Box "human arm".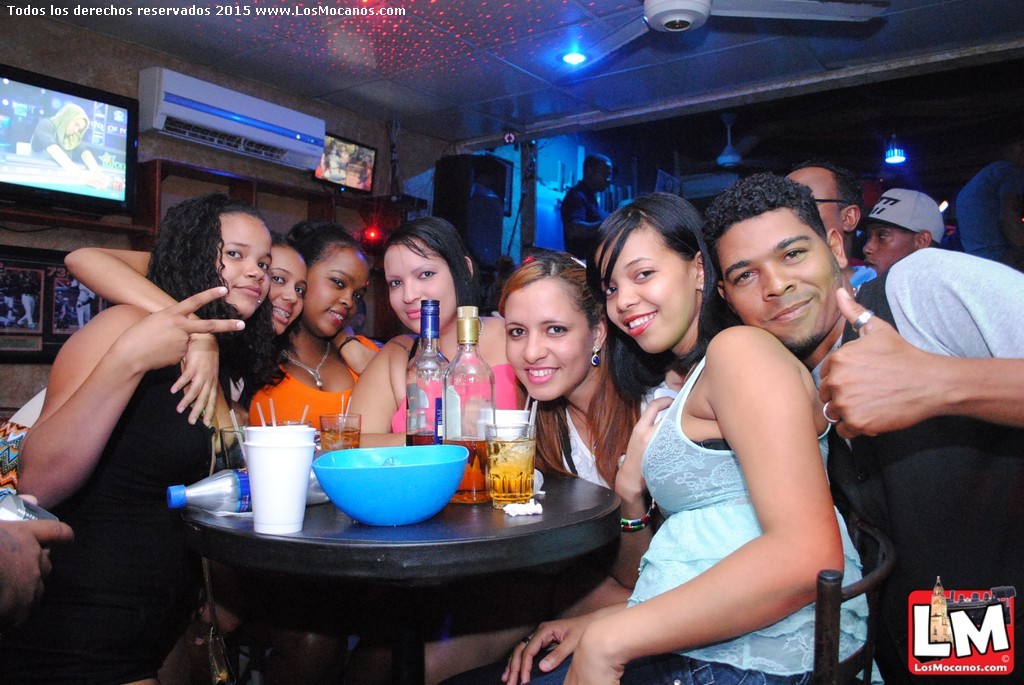
(x1=335, y1=321, x2=372, y2=374).
